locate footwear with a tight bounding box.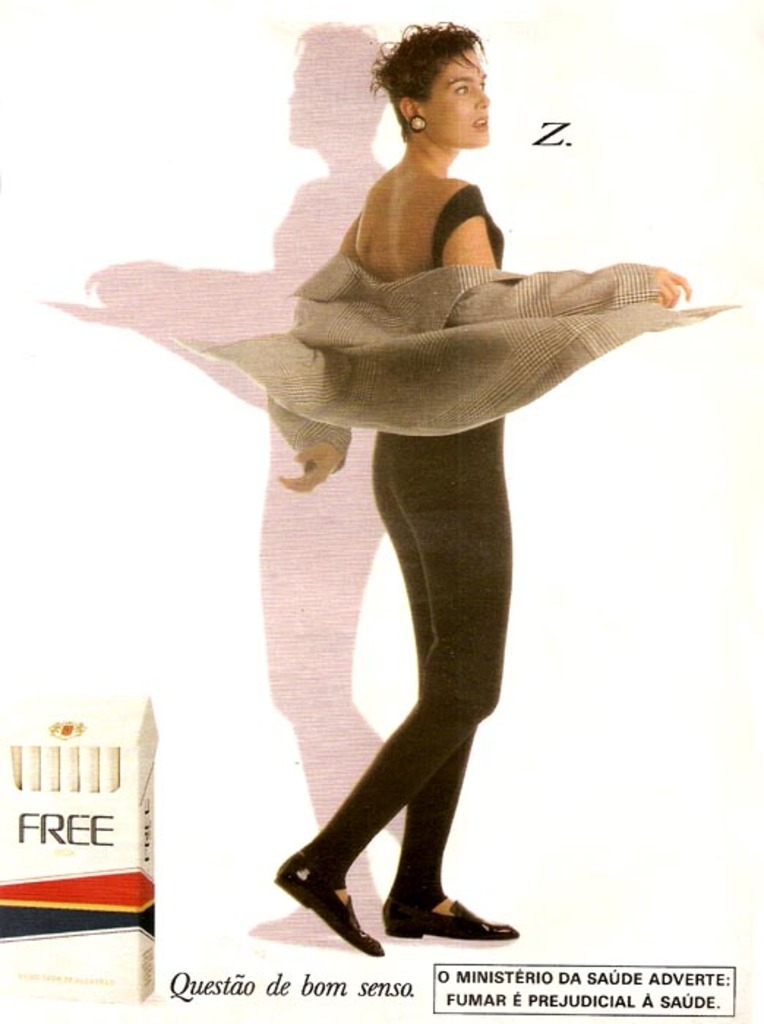
x1=272, y1=848, x2=383, y2=954.
